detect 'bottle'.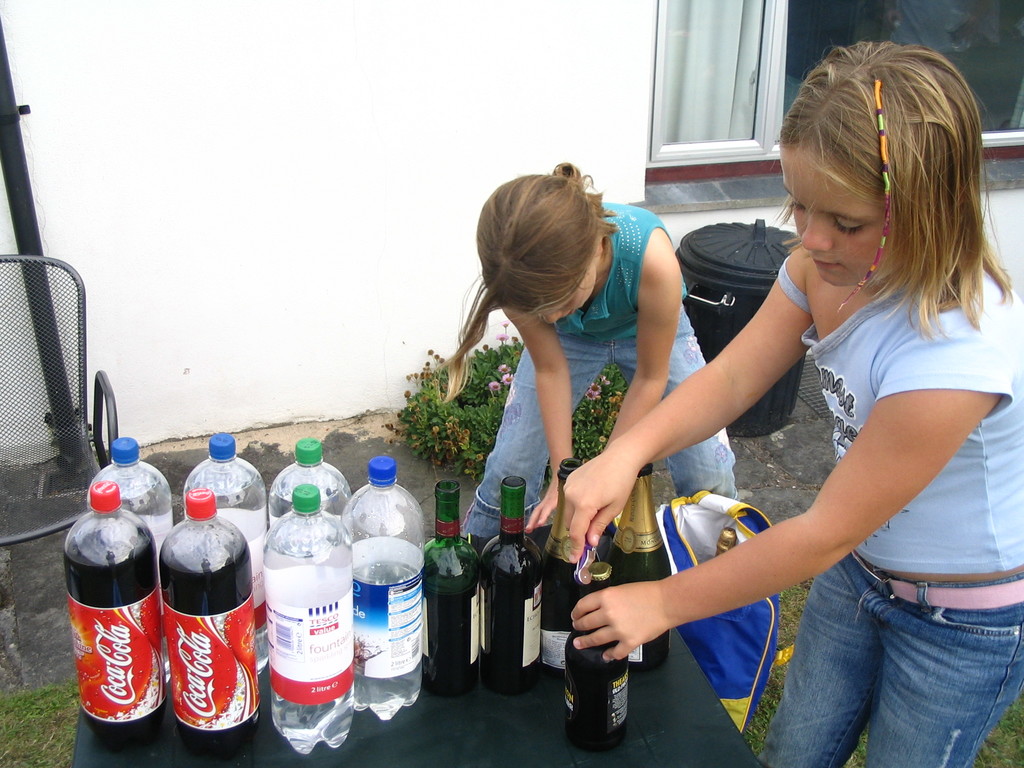
Detected at x1=557, y1=550, x2=634, y2=752.
